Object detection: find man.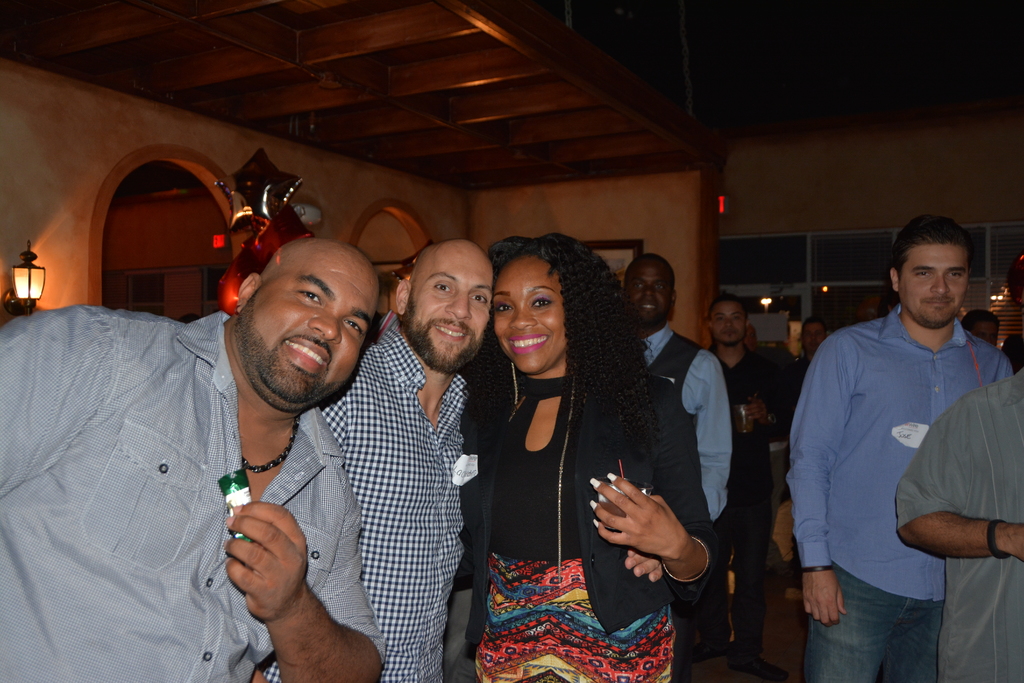
<bbox>310, 238, 495, 682</bbox>.
